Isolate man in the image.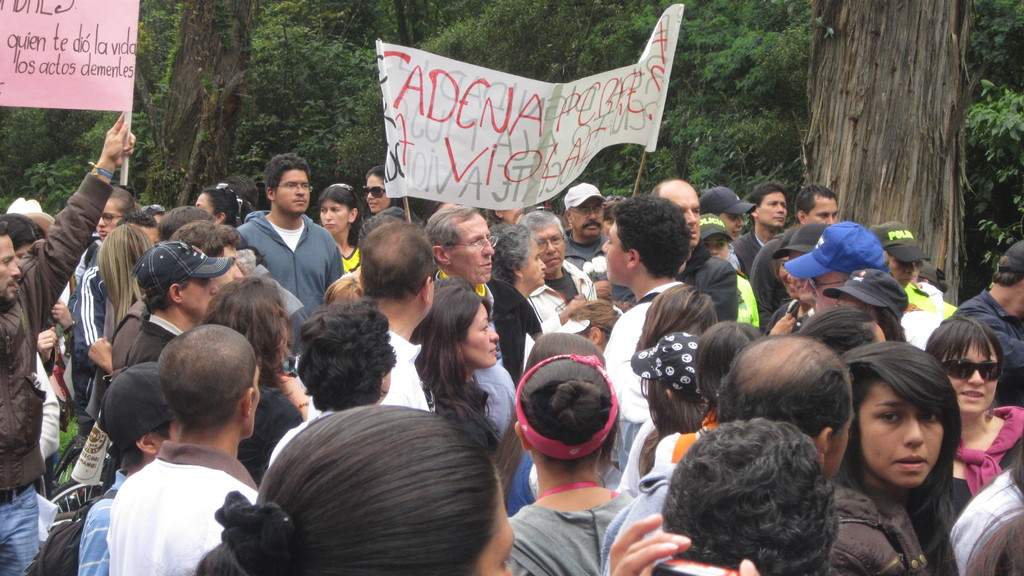
Isolated region: 731 184 787 278.
